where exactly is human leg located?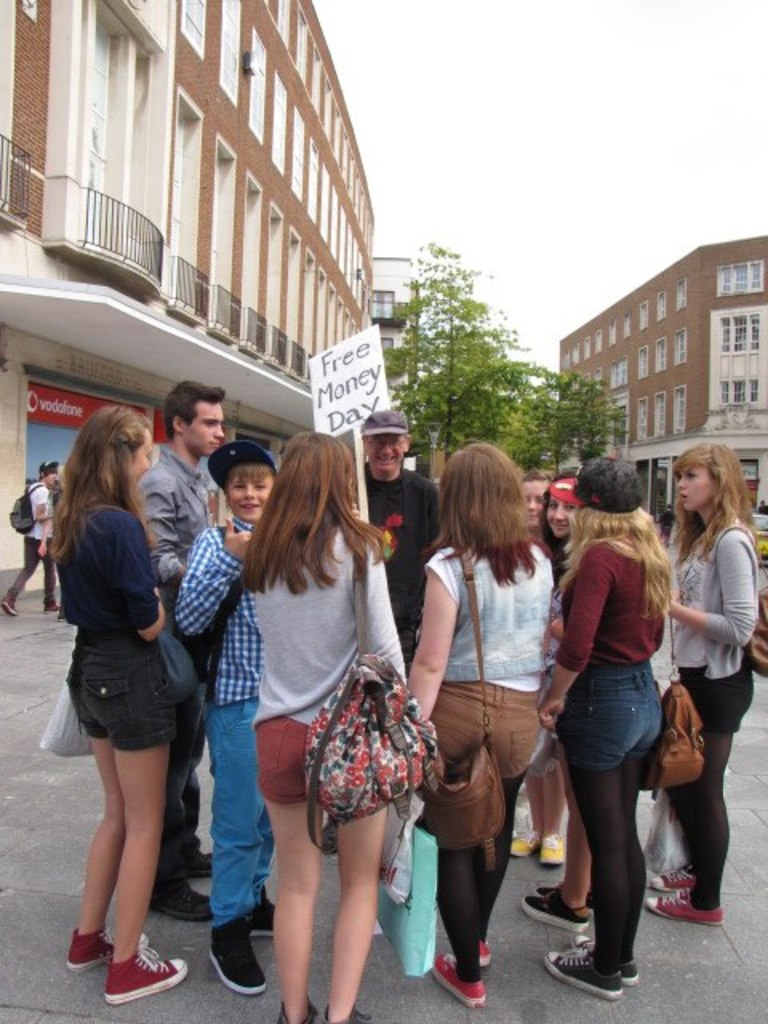
Its bounding box is <region>253, 702, 322, 1022</region>.
